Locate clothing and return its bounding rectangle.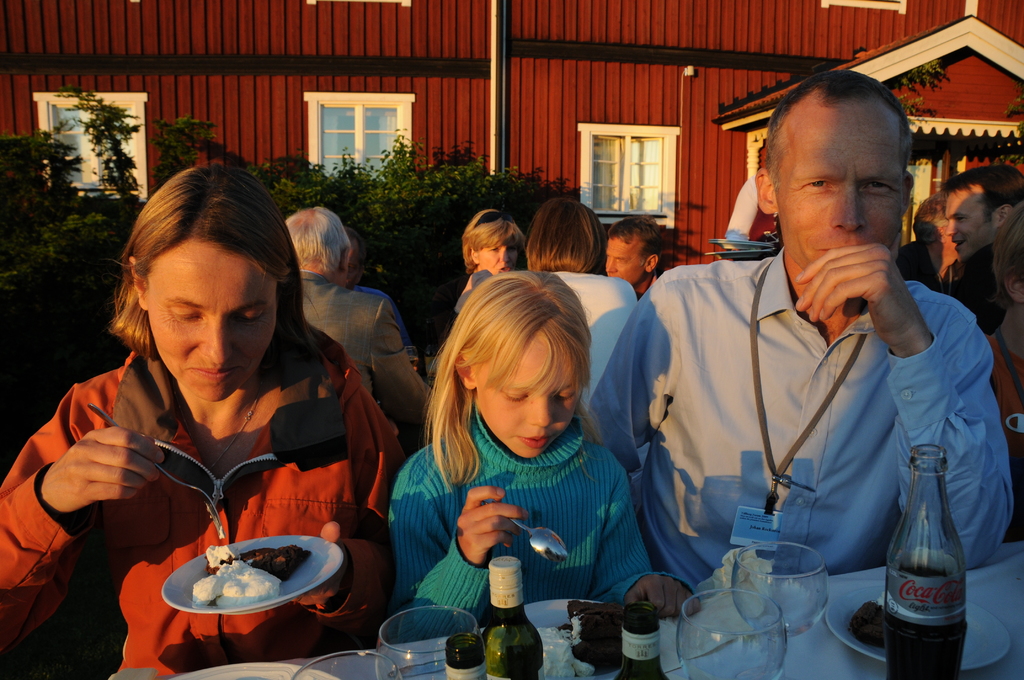
left=0, top=306, right=403, bottom=679.
